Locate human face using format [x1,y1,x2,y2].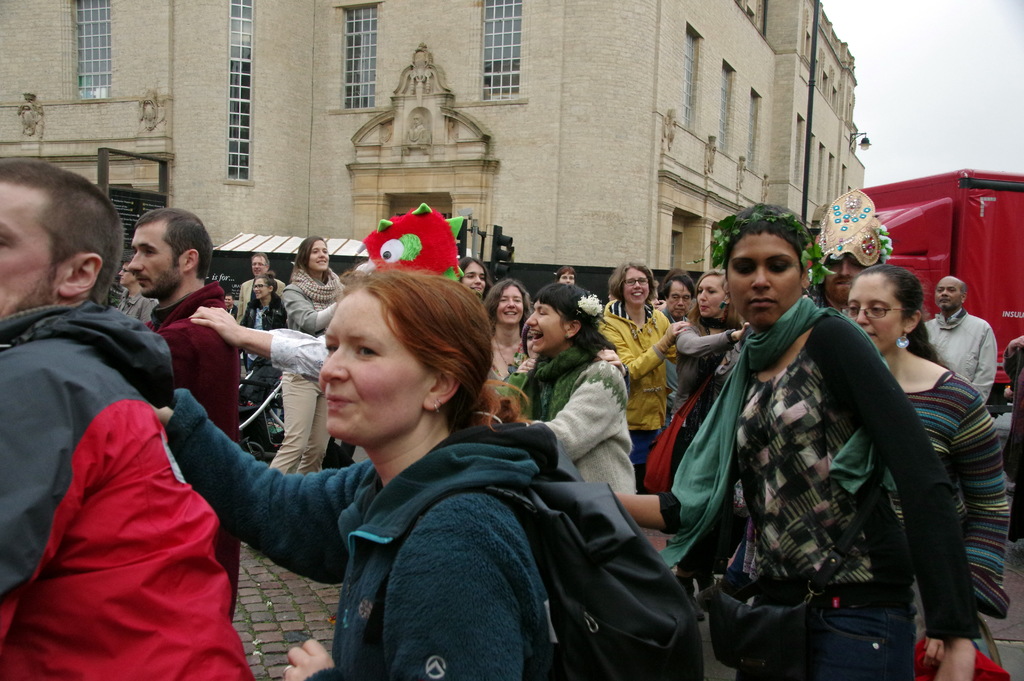
[495,290,524,329].
